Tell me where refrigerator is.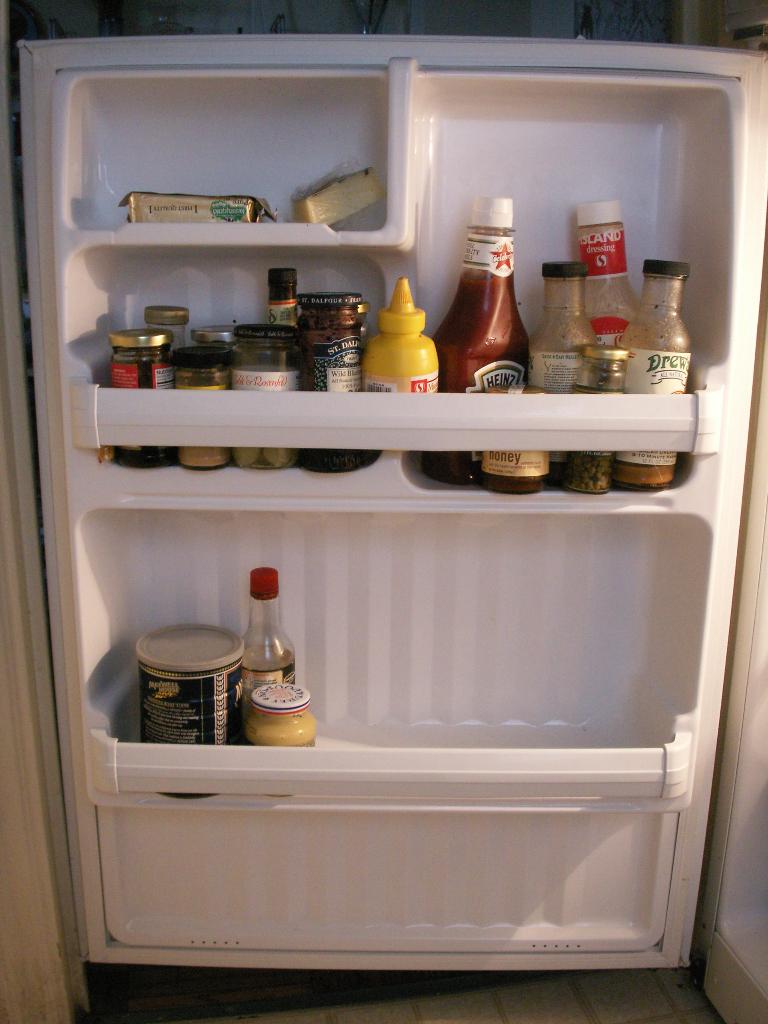
refrigerator is at detection(6, 34, 765, 1018).
